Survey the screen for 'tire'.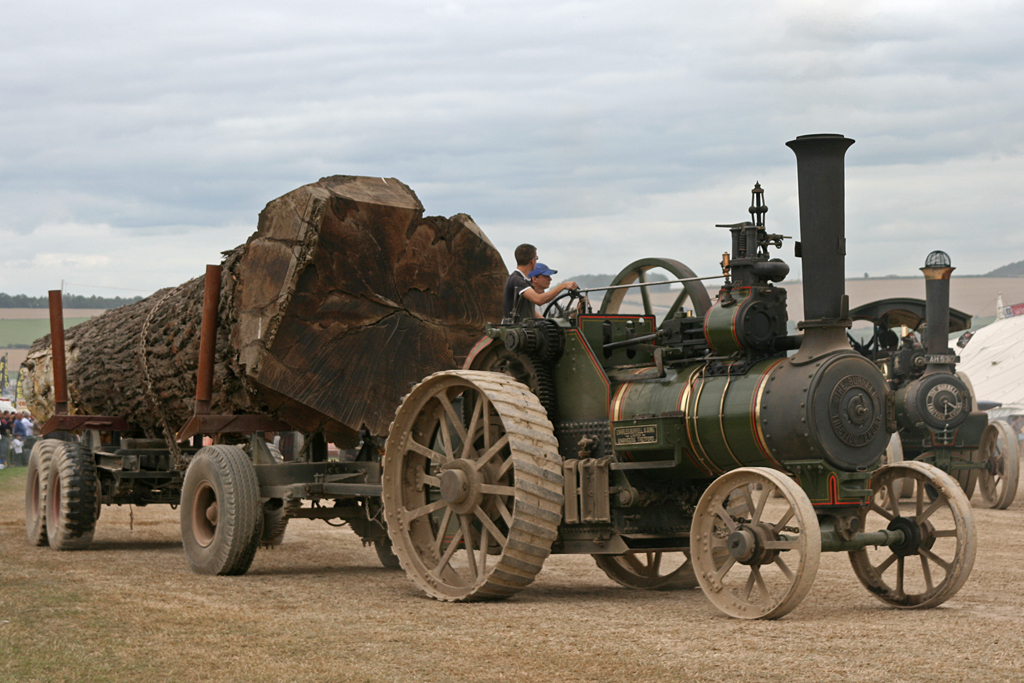
Survey found: (x1=376, y1=498, x2=401, y2=569).
